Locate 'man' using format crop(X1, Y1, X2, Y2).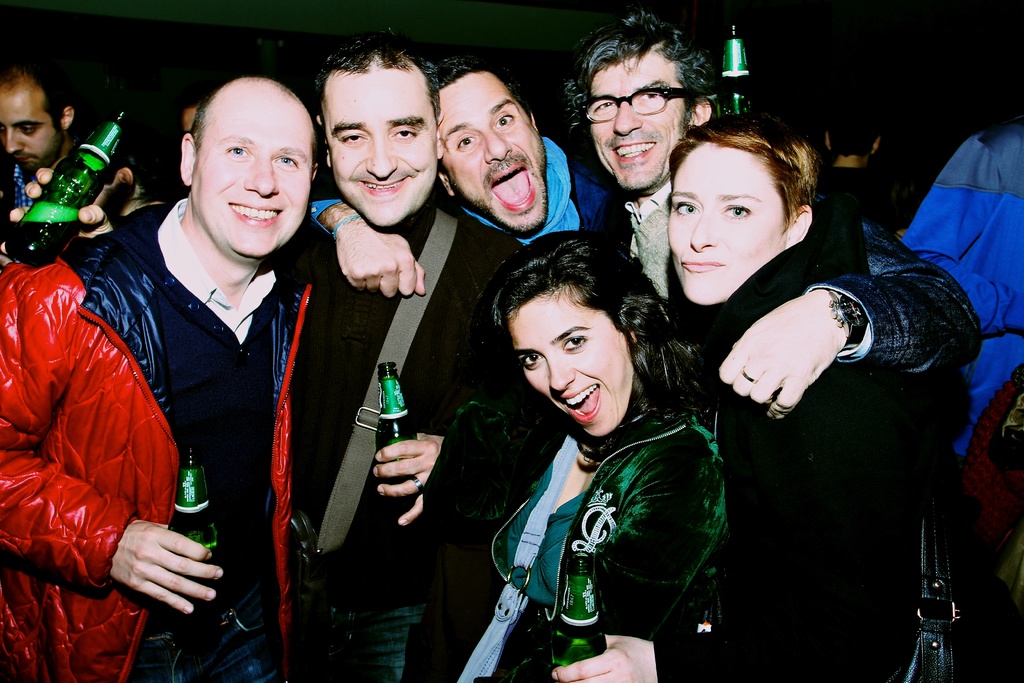
crop(10, 32, 539, 682).
